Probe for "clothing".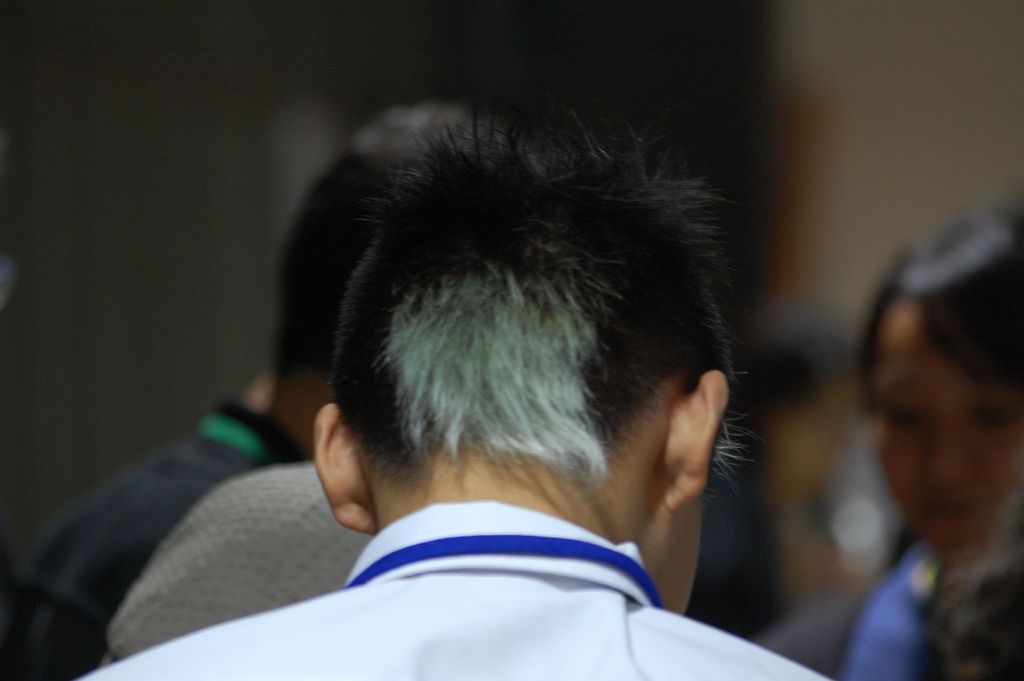
Probe result: Rect(106, 459, 379, 656).
